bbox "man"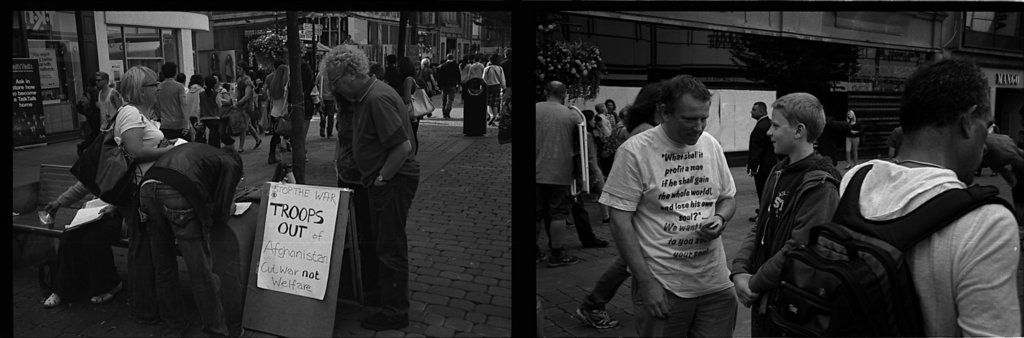
pyautogui.locateOnScreen(159, 61, 192, 141)
